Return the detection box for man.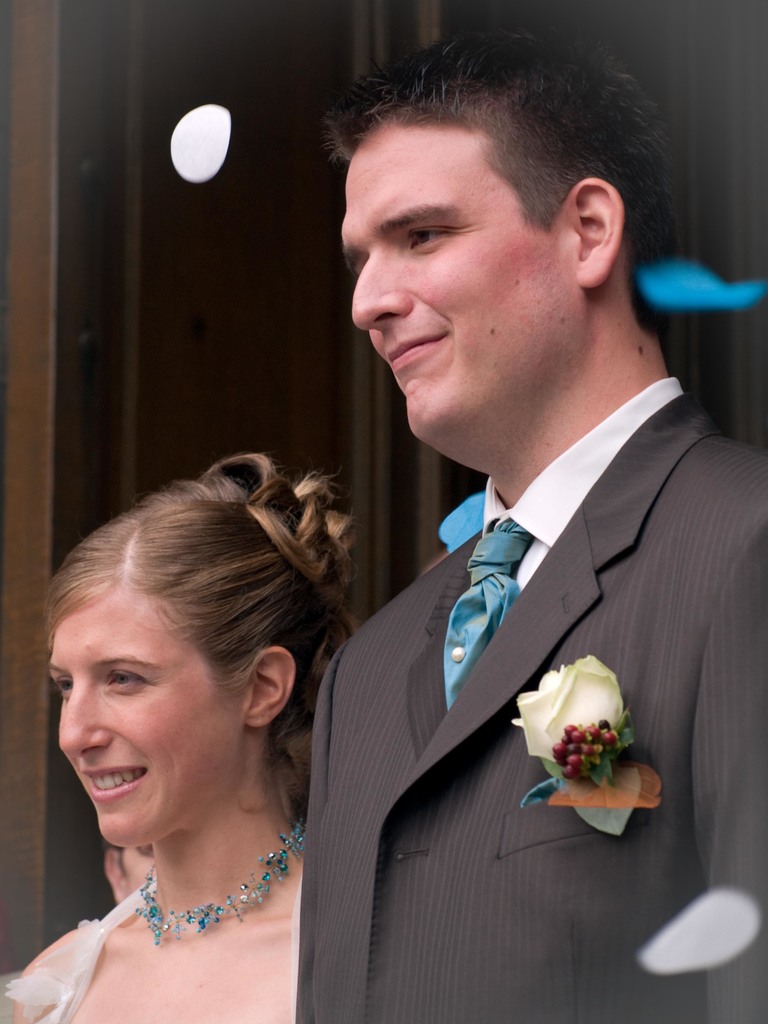
<bbox>262, 40, 754, 1000</bbox>.
